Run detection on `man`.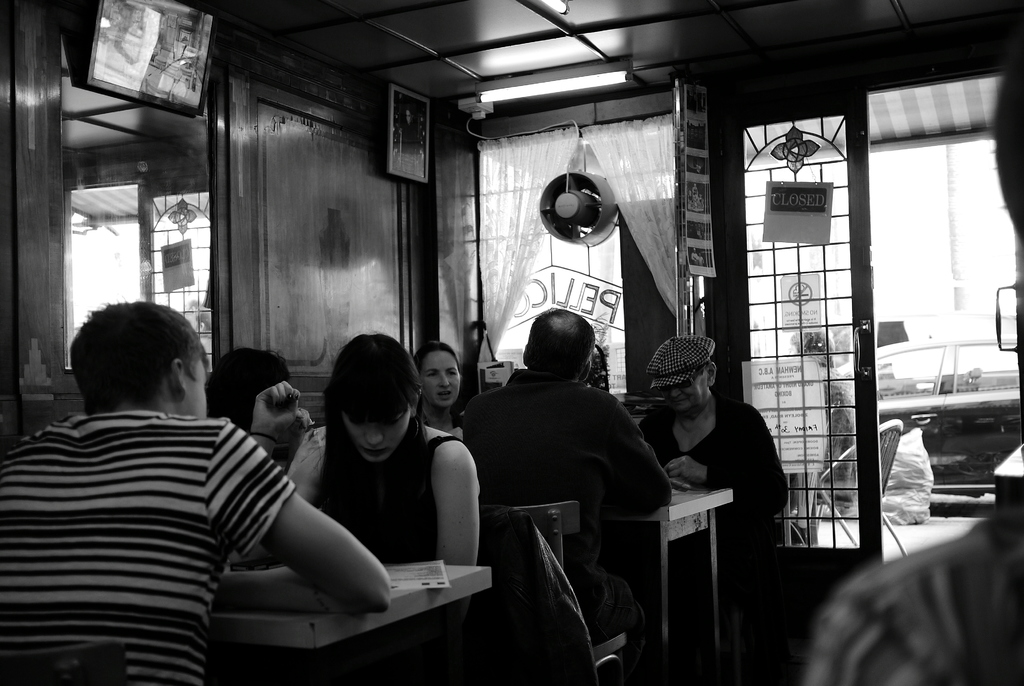
Result: rect(461, 311, 673, 681).
